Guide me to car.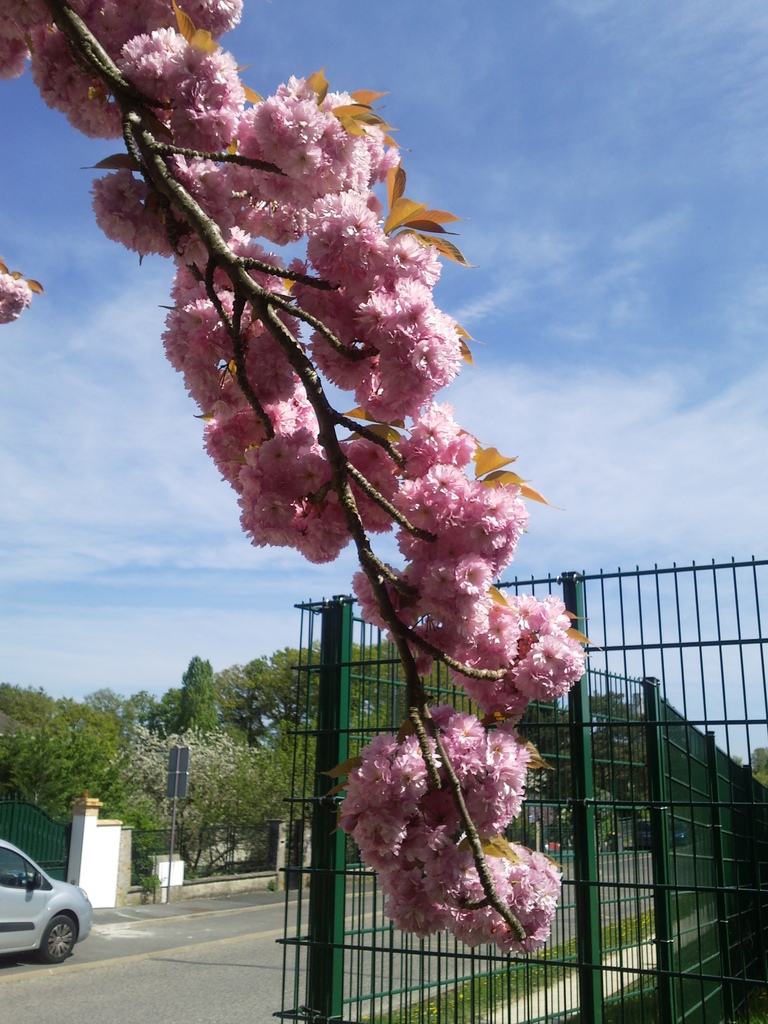
Guidance: select_region(0, 841, 94, 958).
